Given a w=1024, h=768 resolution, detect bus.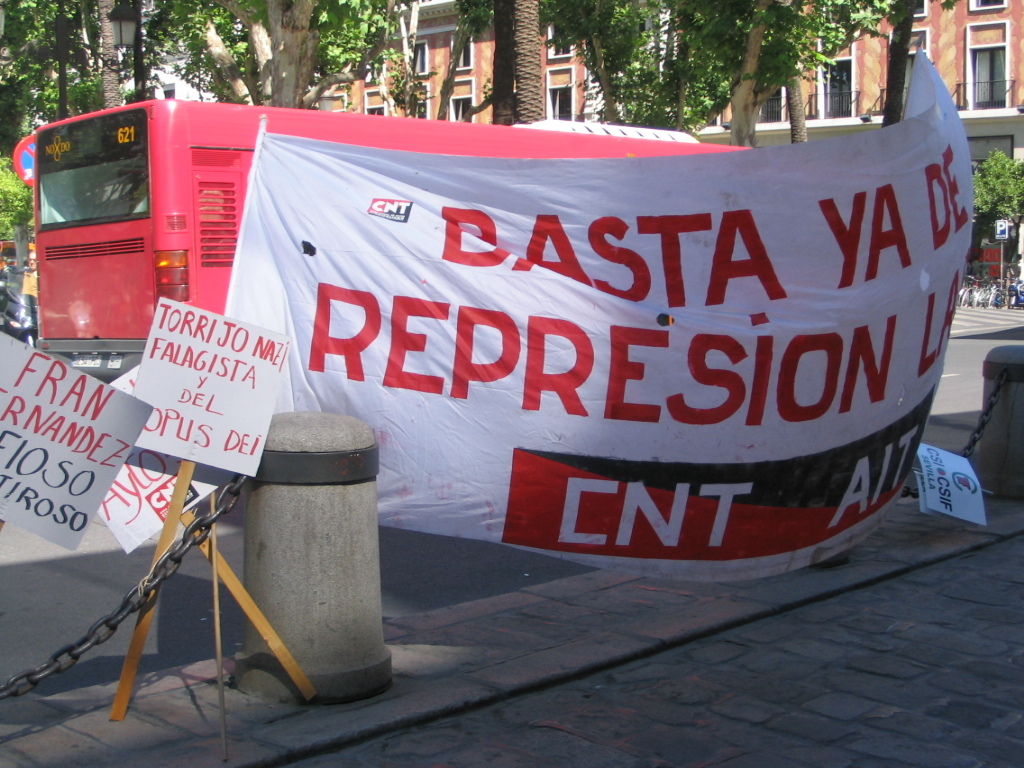
x1=31 y1=93 x2=757 y2=378.
